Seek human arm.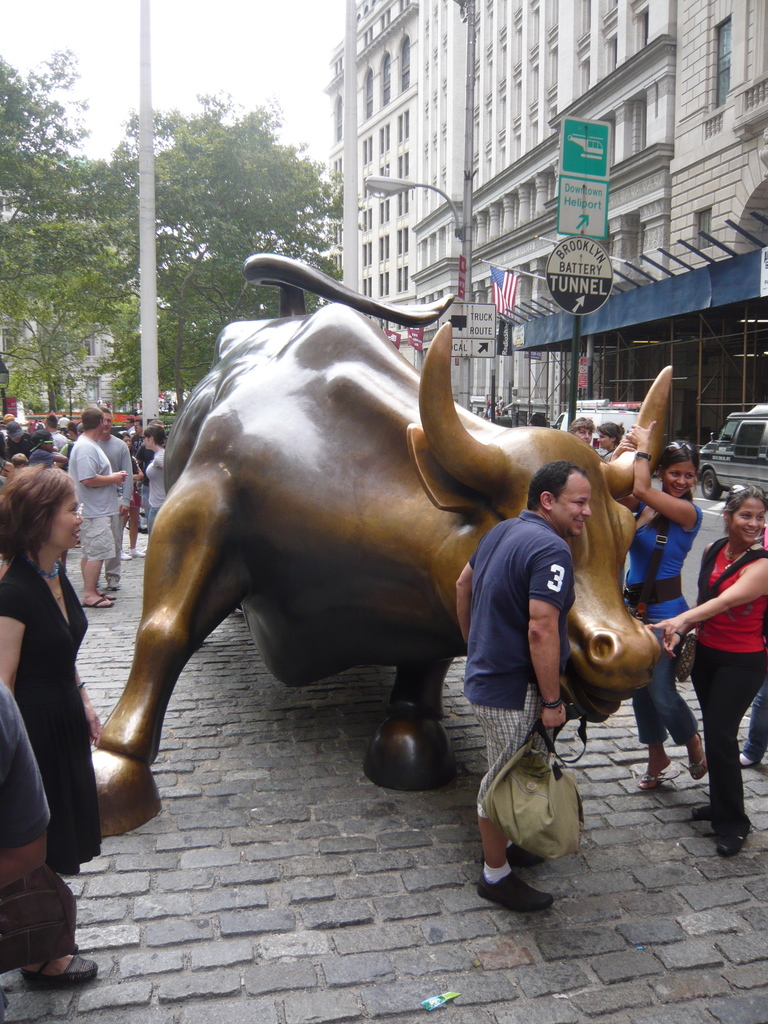
BBox(609, 440, 637, 461).
